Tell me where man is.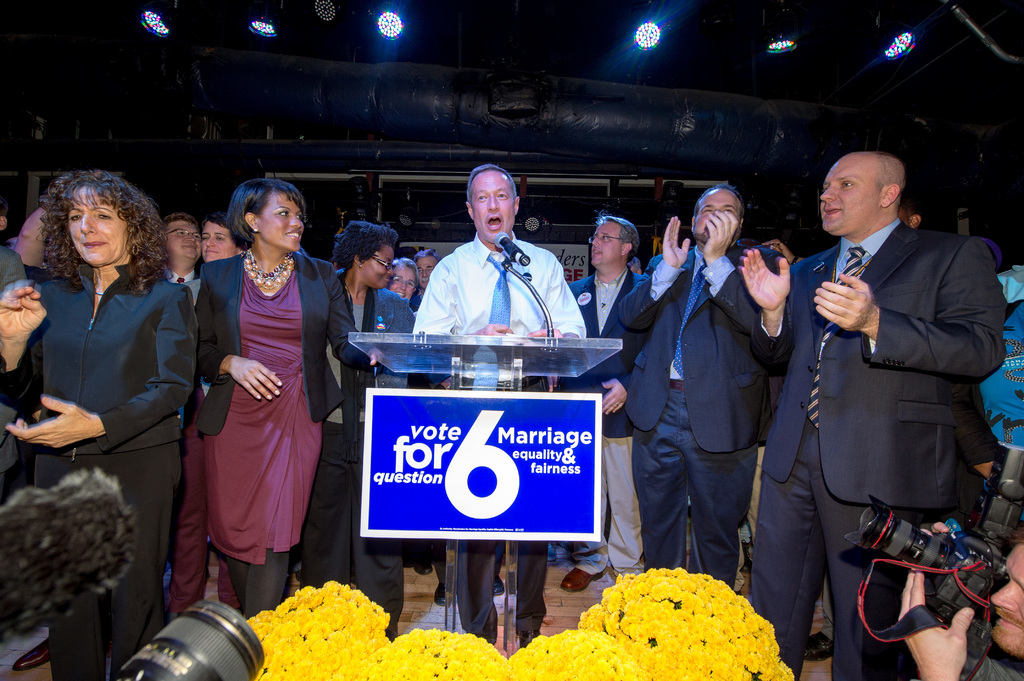
man is at bbox=[408, 168, 585, 662].
